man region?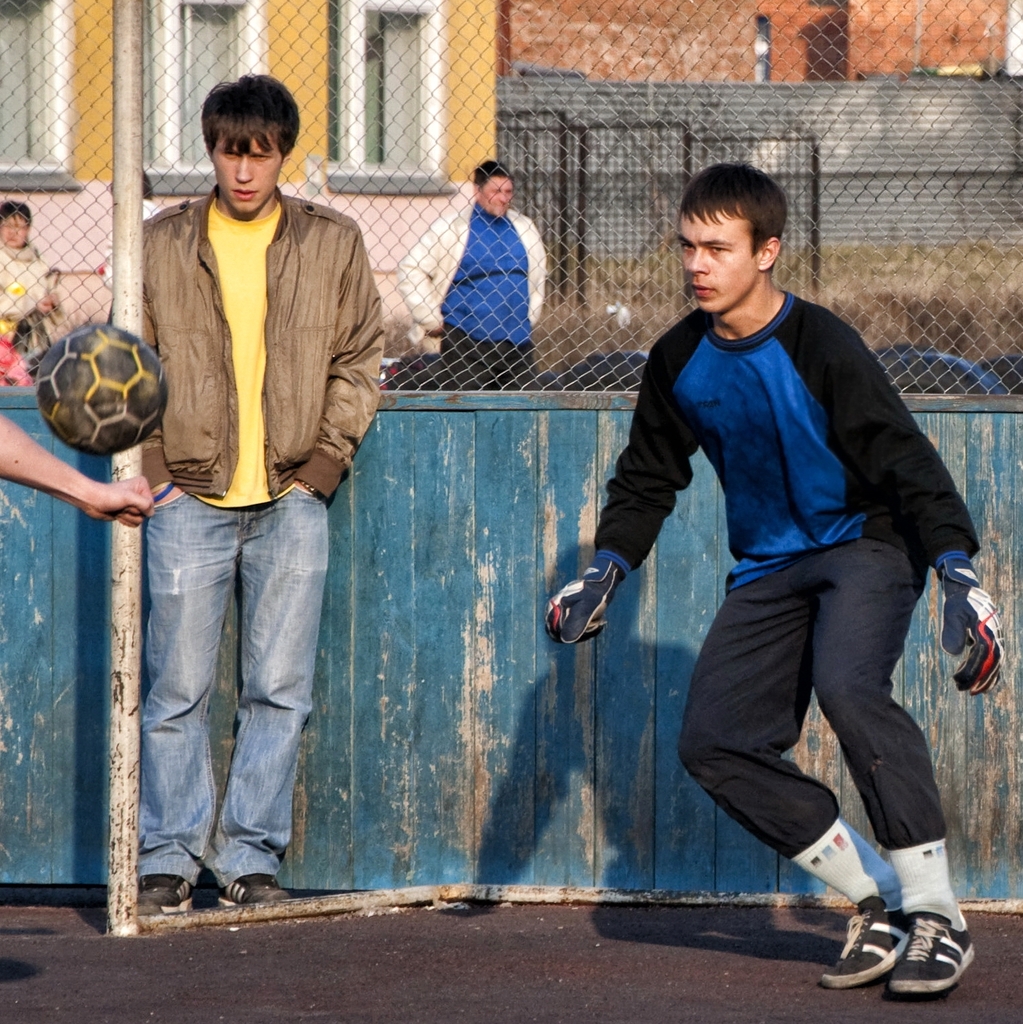
(93, 117, 411, 887)
